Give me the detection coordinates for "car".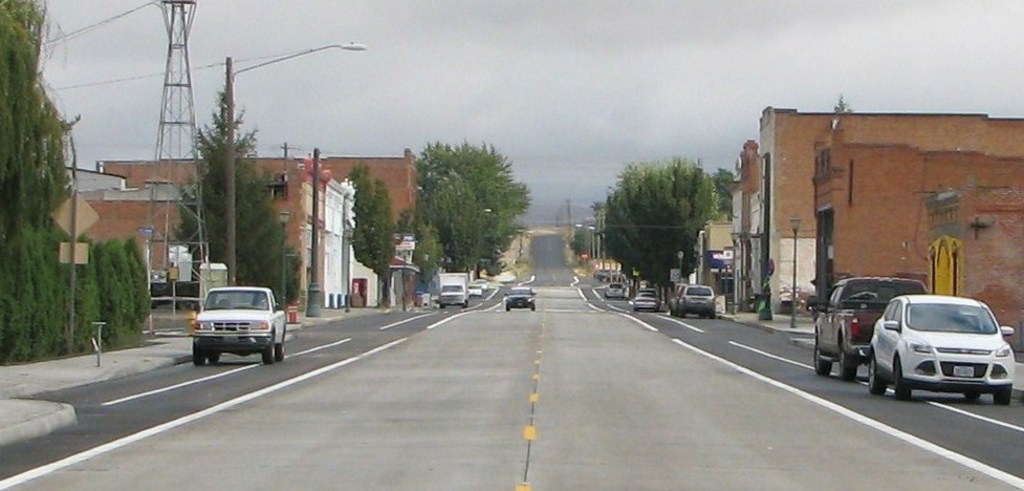
bbox=(867, 292, 1019, 400).
